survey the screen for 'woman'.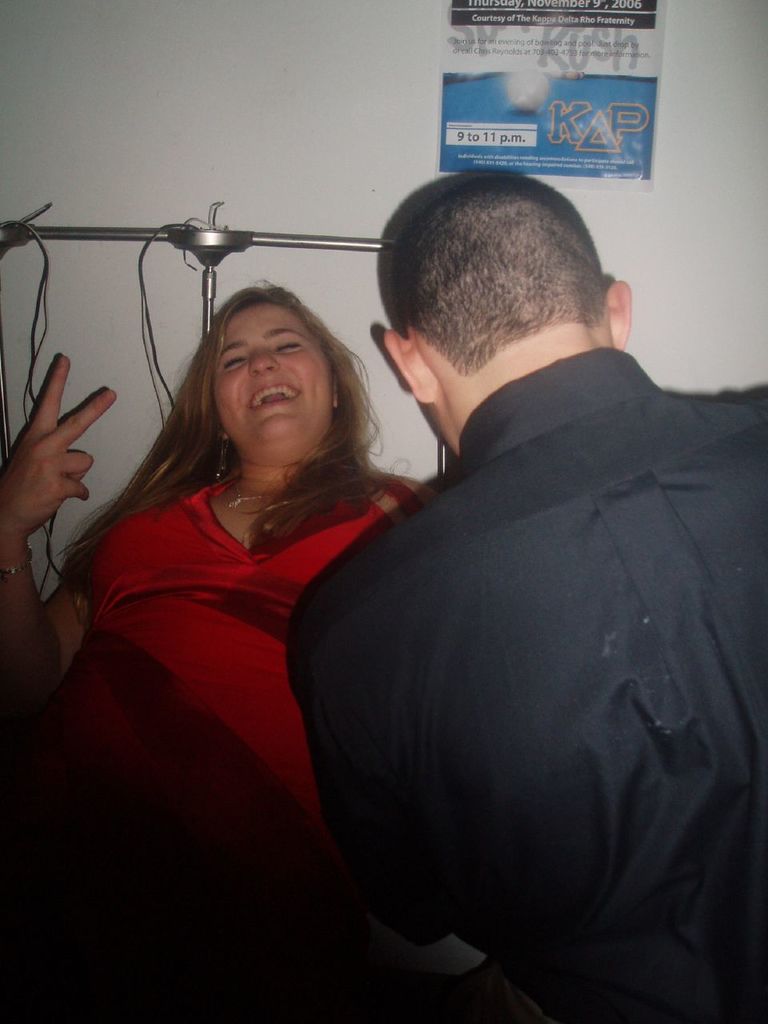
Survey found: Rect(68, 285, 434, 838).
